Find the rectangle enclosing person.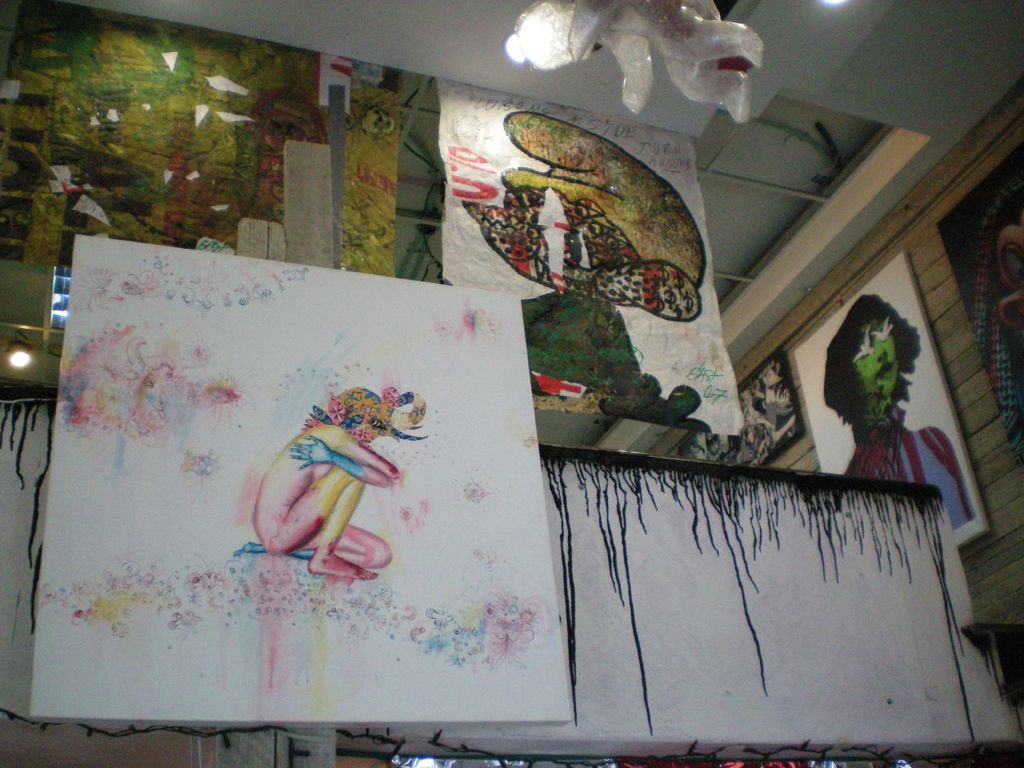
x1=825, y1=294, x2=975, y2=530.
